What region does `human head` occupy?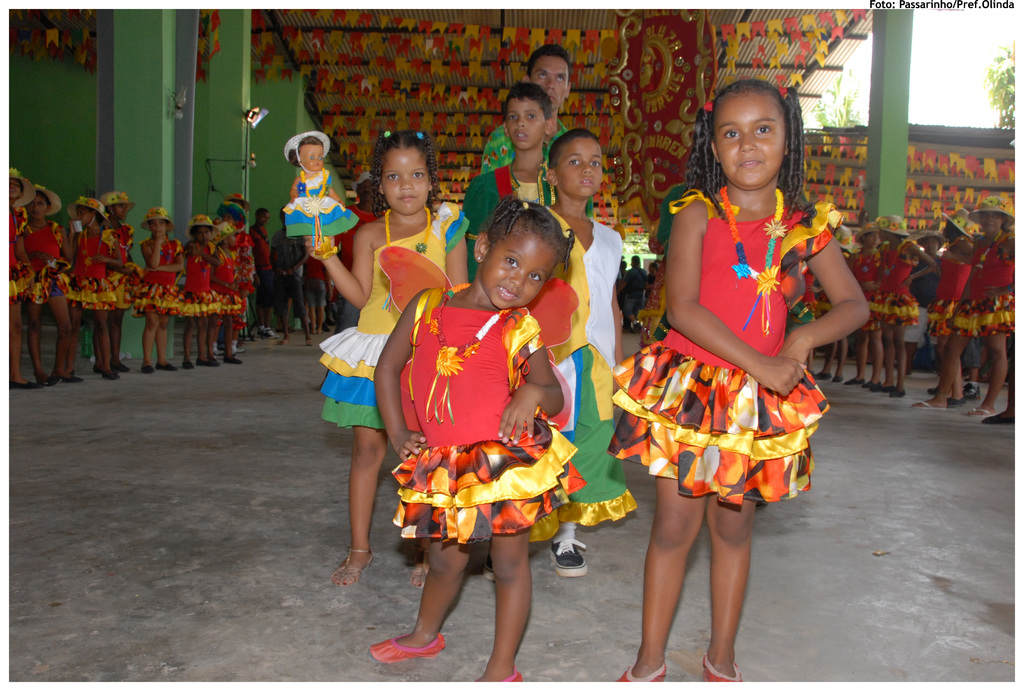
pyautogui.locateOnScreen(0, 164, 29, 211).
